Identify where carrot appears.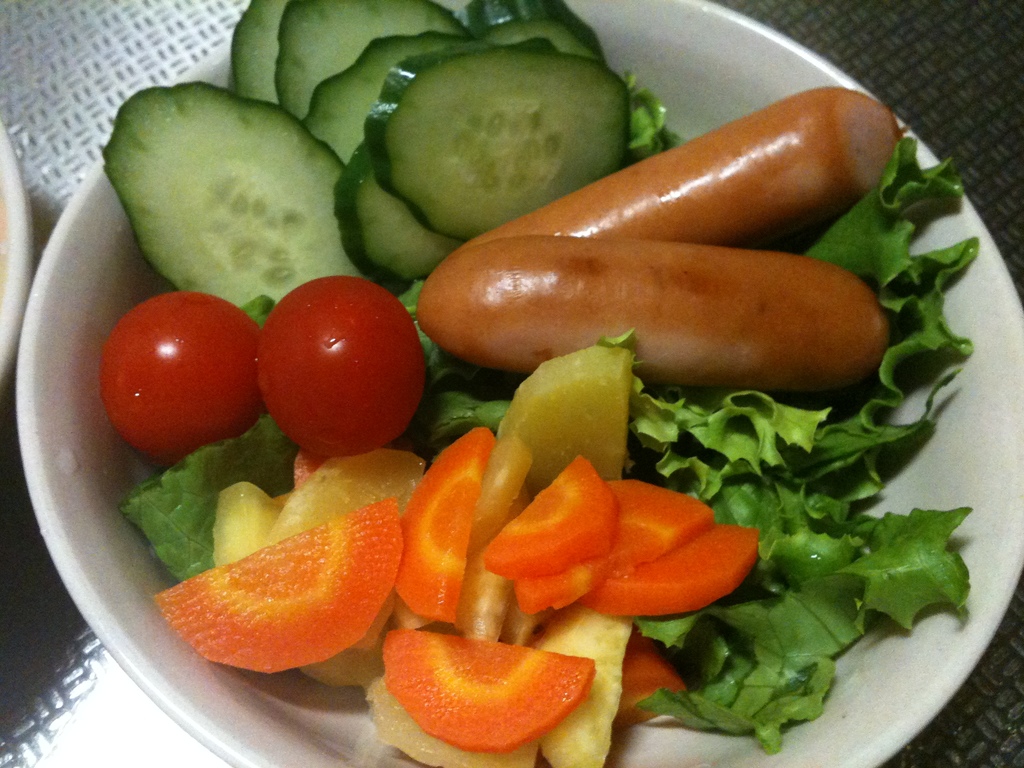
Appears at [x1=581, y1=523, x2=763, y2=614].
